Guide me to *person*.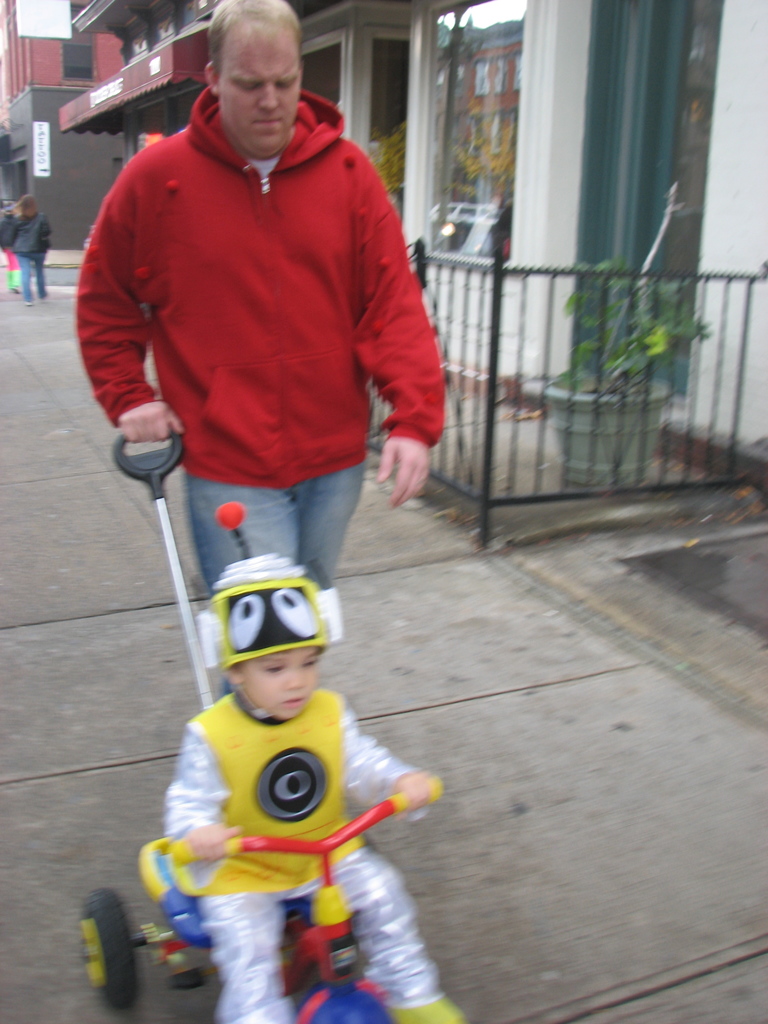
Guidance: <region>166, 499, 469, 1023</region>.
